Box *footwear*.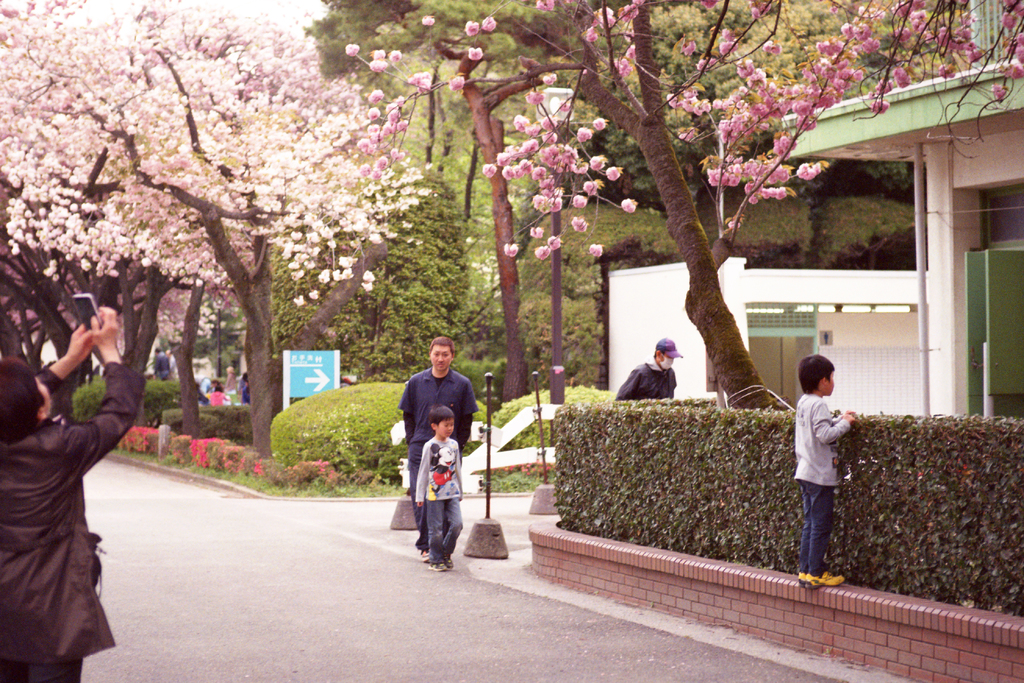
[left=803, top=566, right=845, bottom=589].
